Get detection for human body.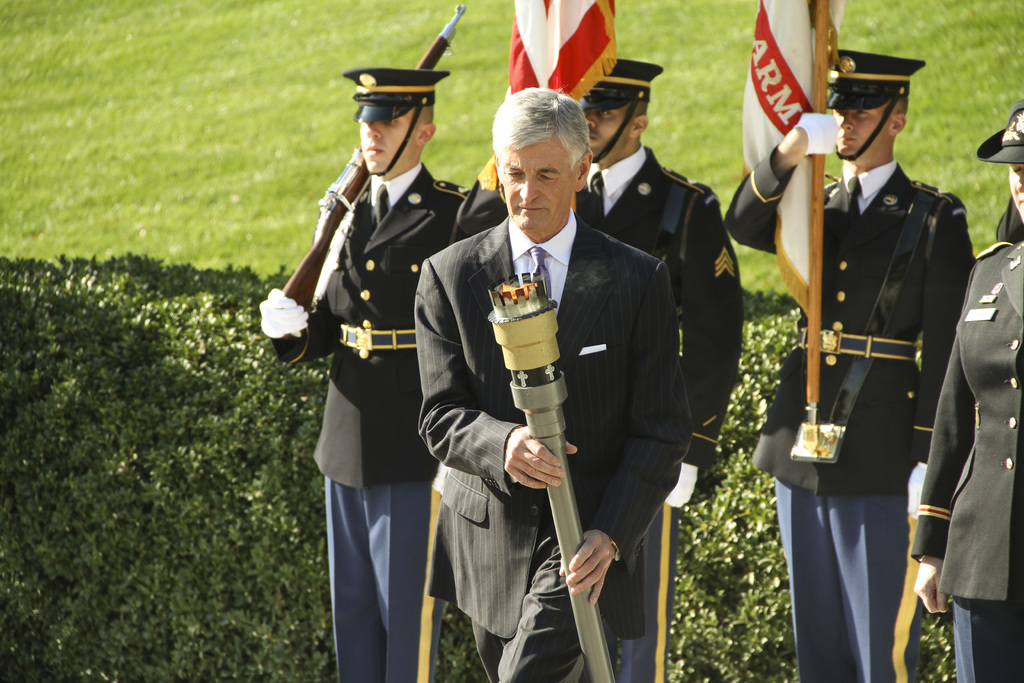
Detection: x1=572, y1=56, x2=745, y2=682.
